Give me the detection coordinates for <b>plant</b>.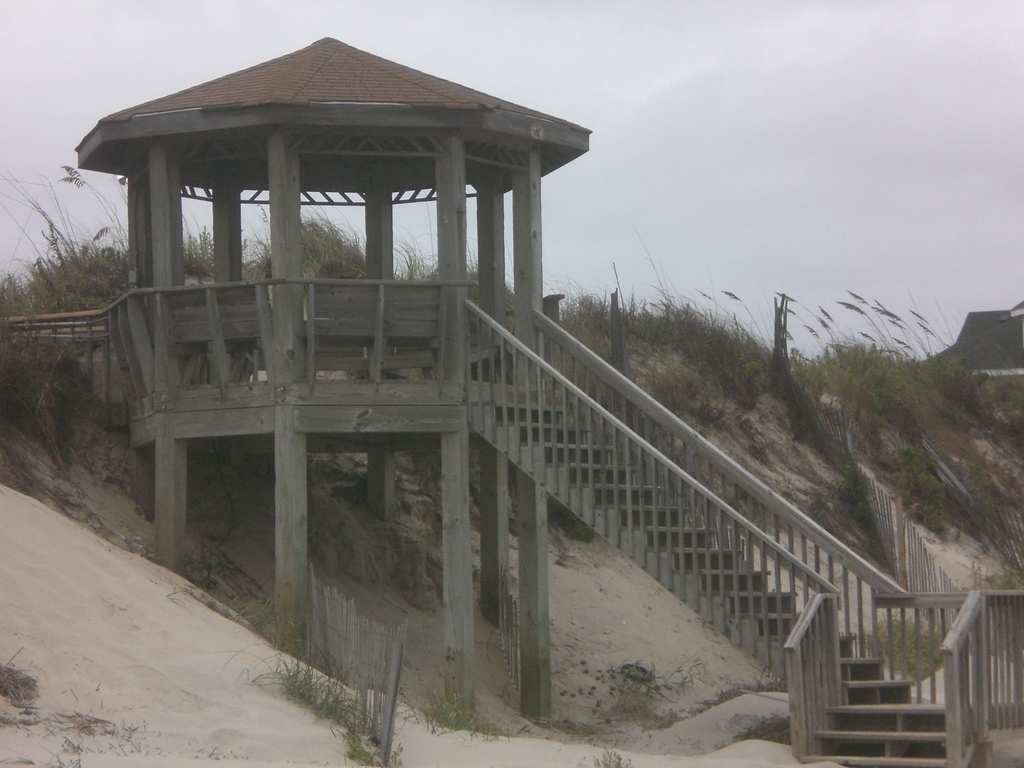
467/249/479/280.
